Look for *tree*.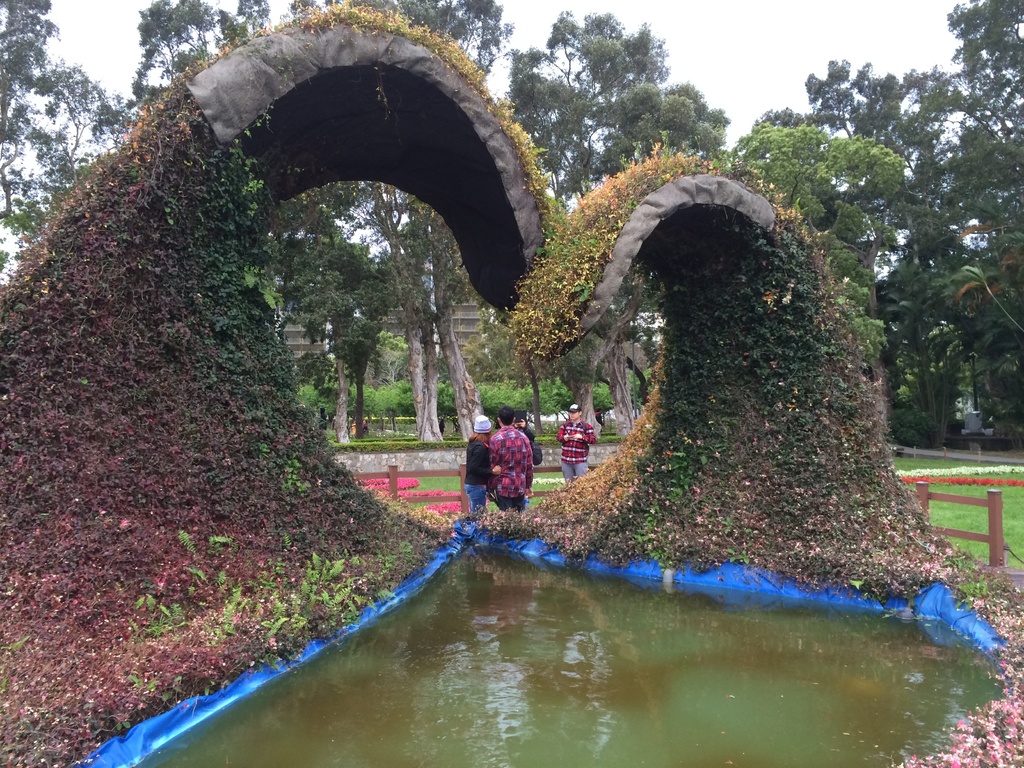
Found: {"x1": 782, "y1": 47, "x2": 1023, "y2": 454}.
